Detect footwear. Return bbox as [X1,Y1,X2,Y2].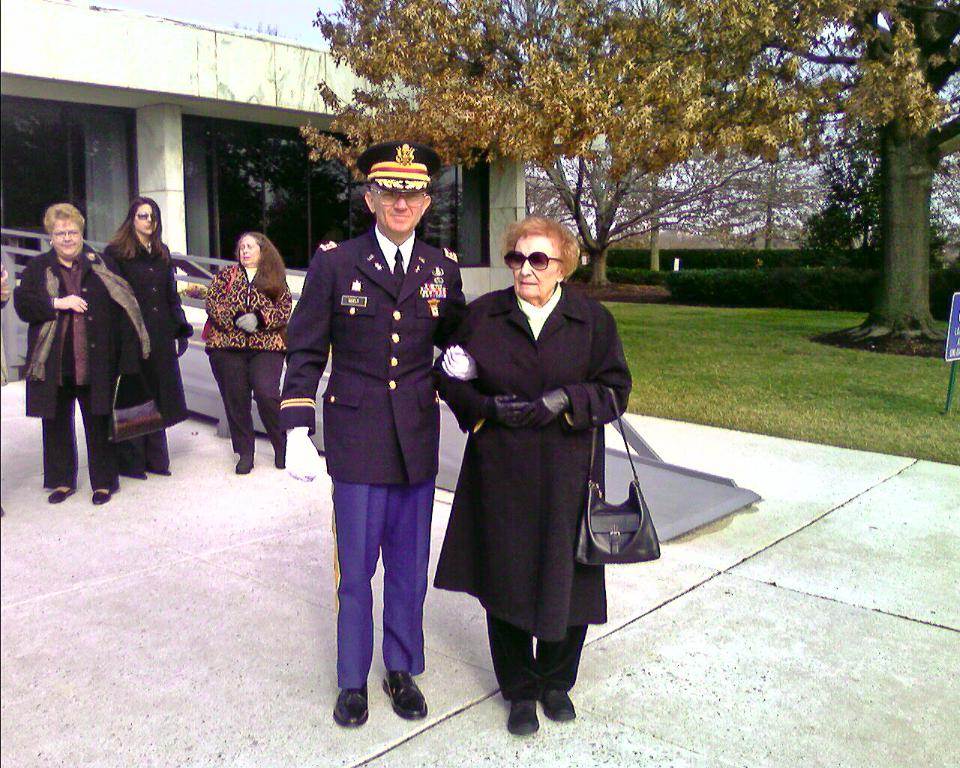
[235,456,259,472].
